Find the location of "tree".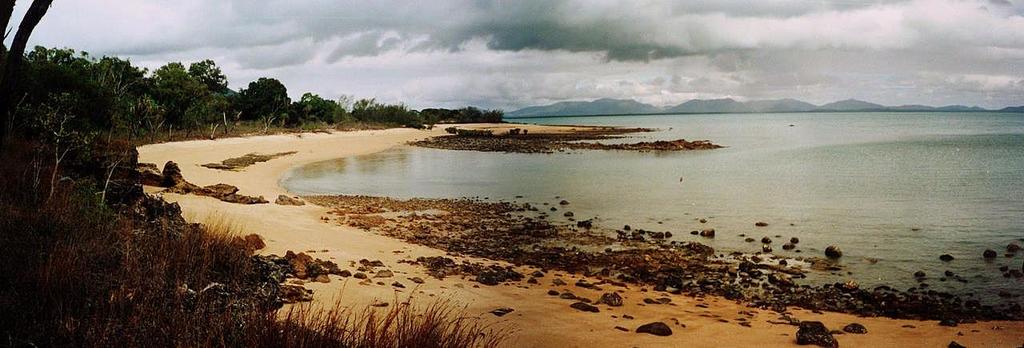
Location: 240,74,289,122.
